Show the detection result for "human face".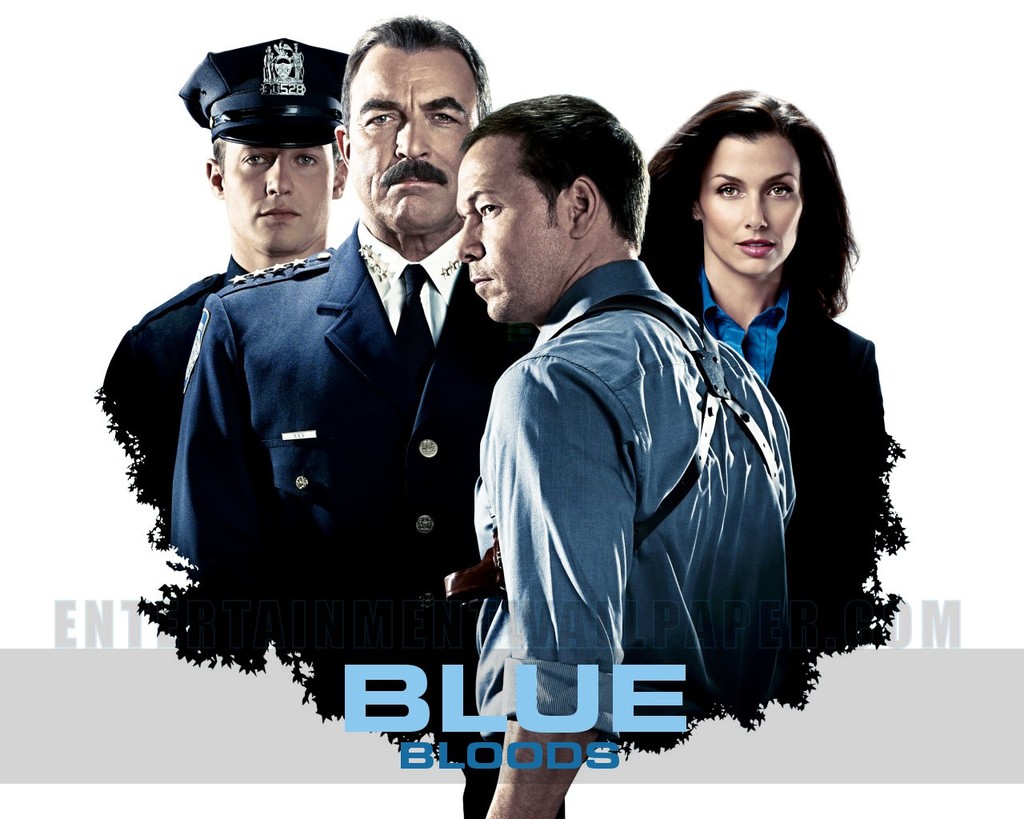
456/142/555/333.
